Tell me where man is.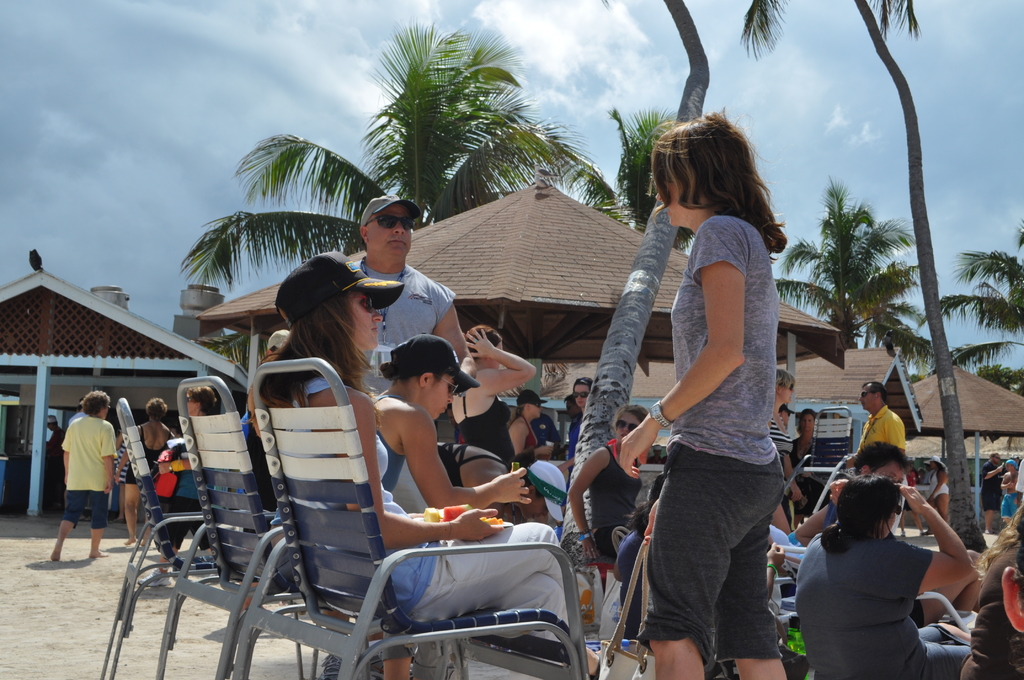
man is at l=855, t=382, r=910, b=455.
